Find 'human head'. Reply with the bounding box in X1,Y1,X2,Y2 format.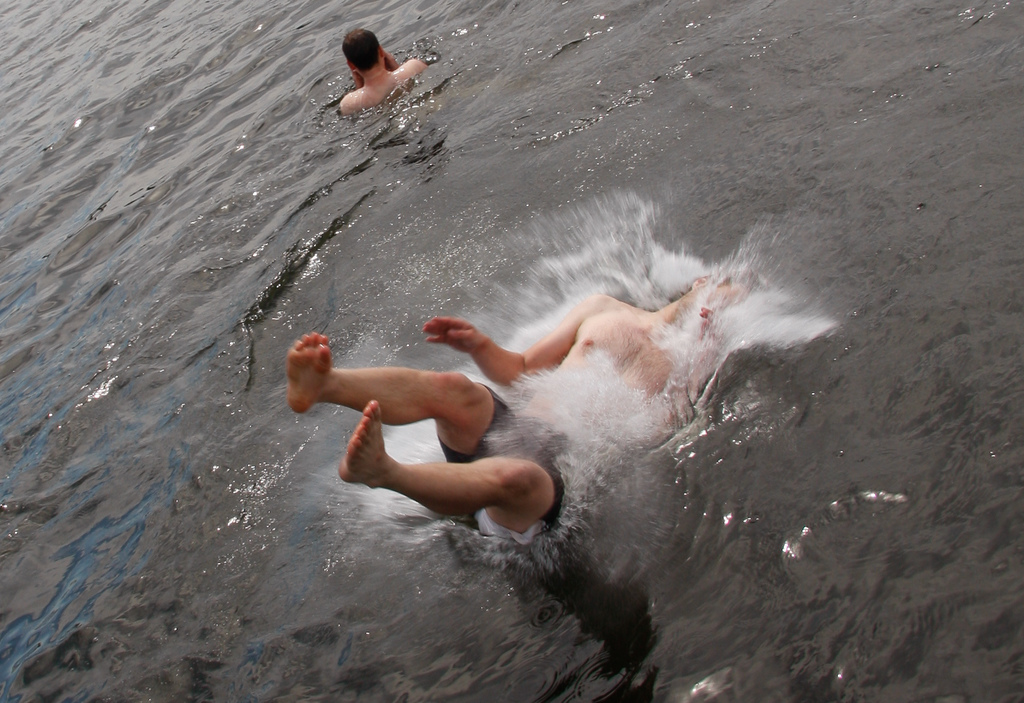
344,26,388,69.
